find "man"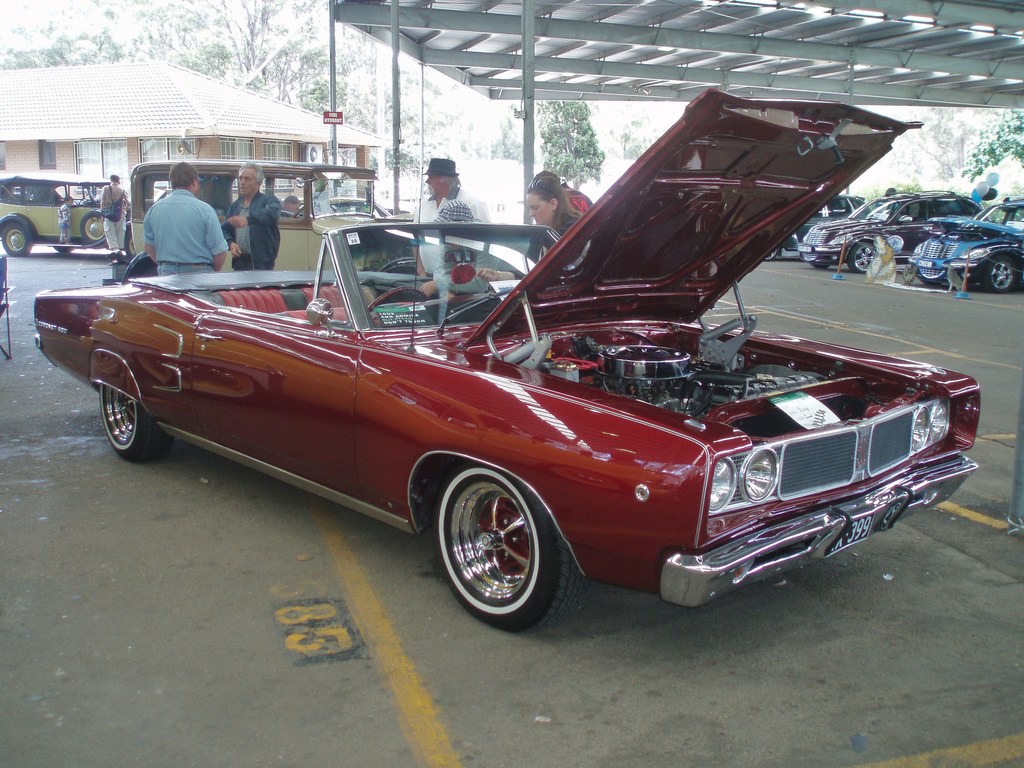
147, 163, 225, 273
